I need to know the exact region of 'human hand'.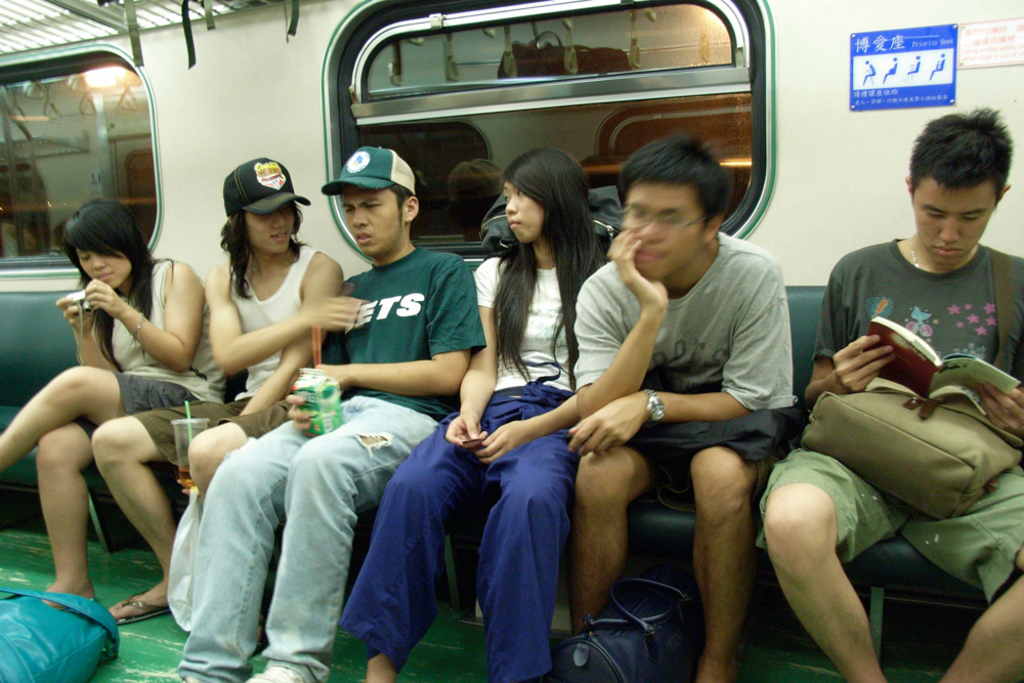
Region: (left=314, top=361, right=353, bottom=393).
